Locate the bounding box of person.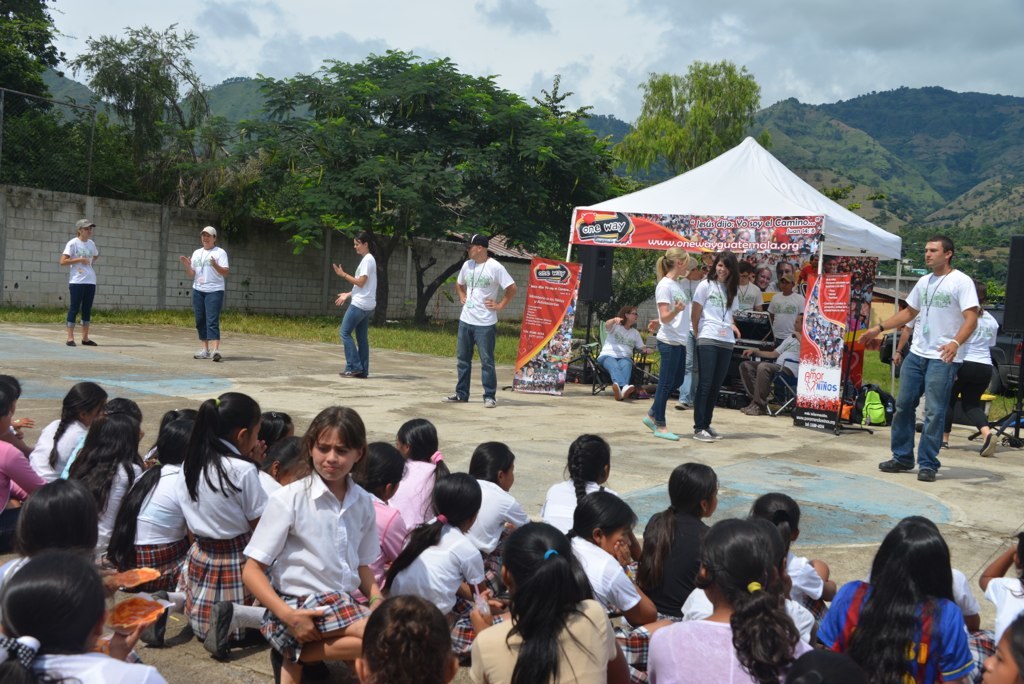
Bounding box: 106/411/206/596.
